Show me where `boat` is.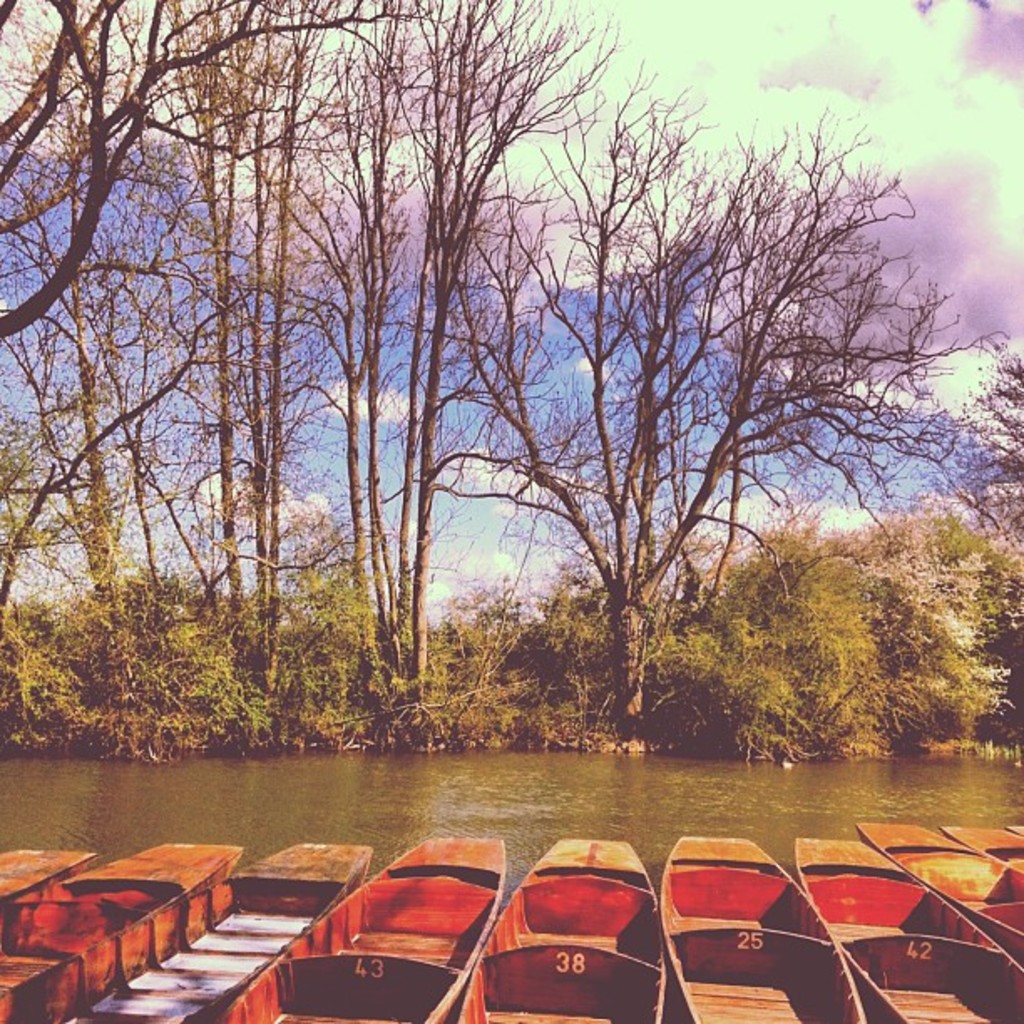
`boat` is at left=790, top=837, right=1022, bottom=1022.
